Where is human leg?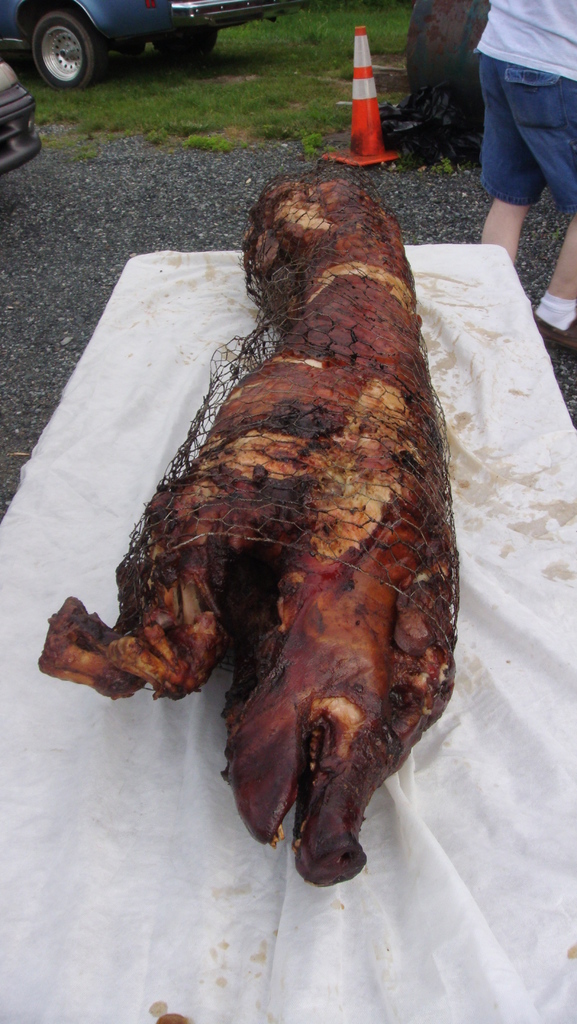
507:70:576:342.
